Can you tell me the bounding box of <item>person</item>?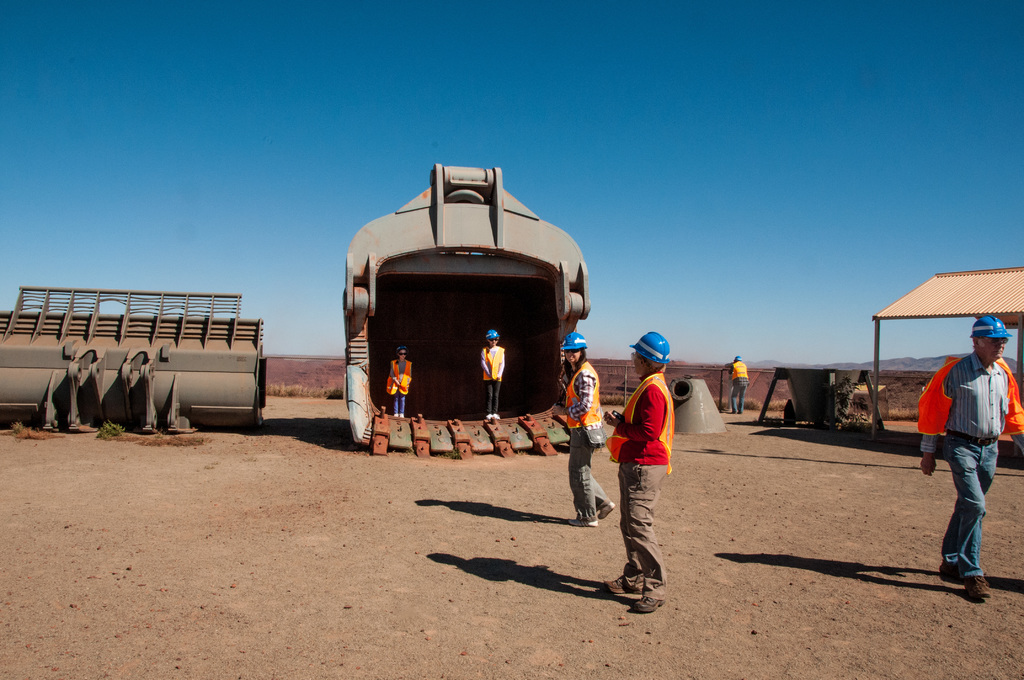
pyautogui.locateOnScreen(915, 320, 1023, 594).
